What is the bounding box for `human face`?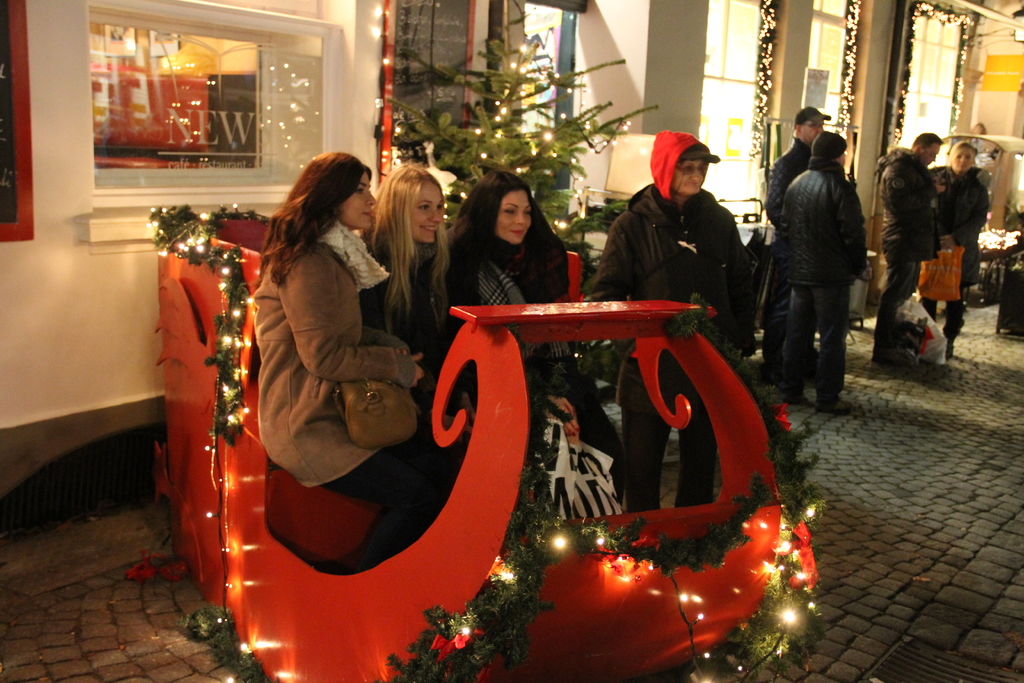
<bbox>411, 183, 440, 243</bbox>.
